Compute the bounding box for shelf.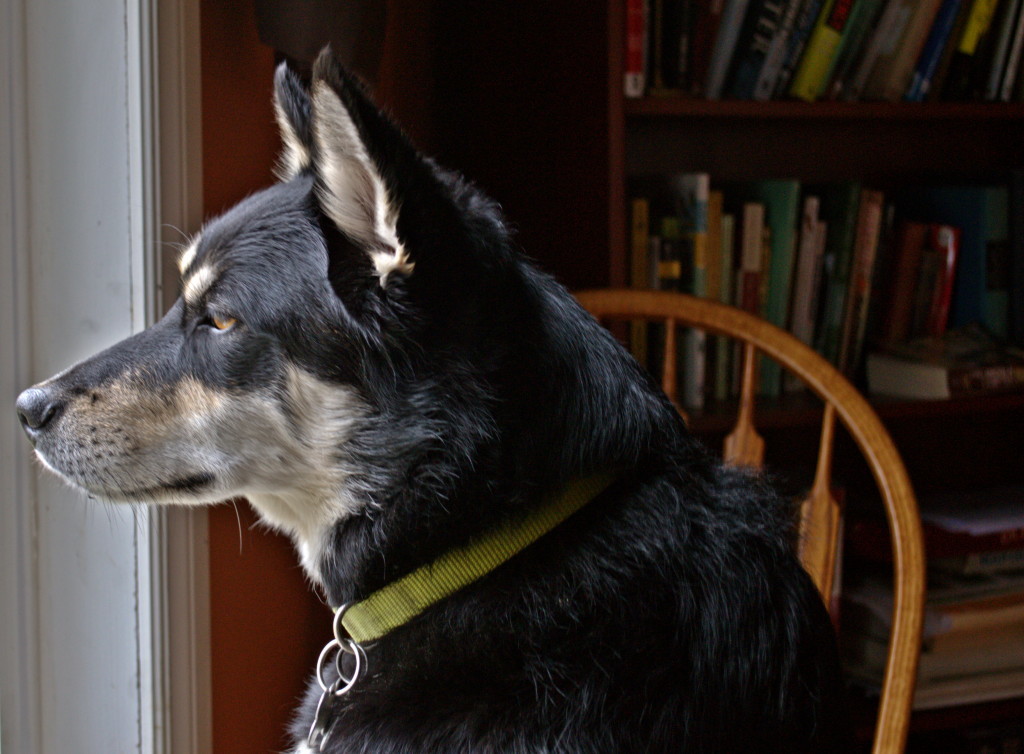
[598, 0, 1023, 711].
